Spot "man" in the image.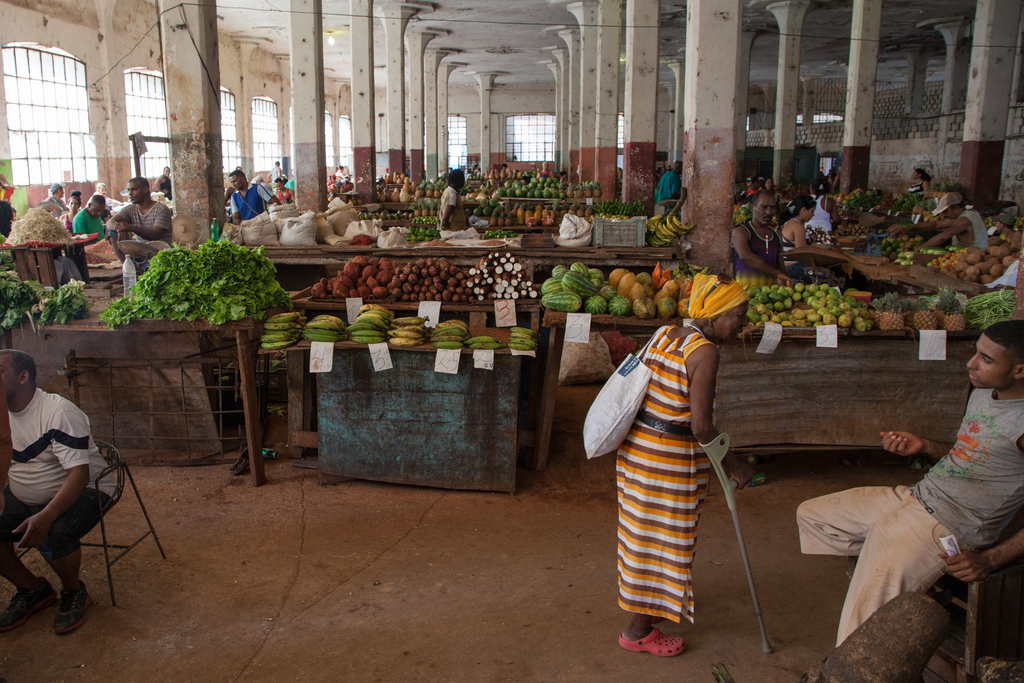
"man" found at 325,169,337,185.
